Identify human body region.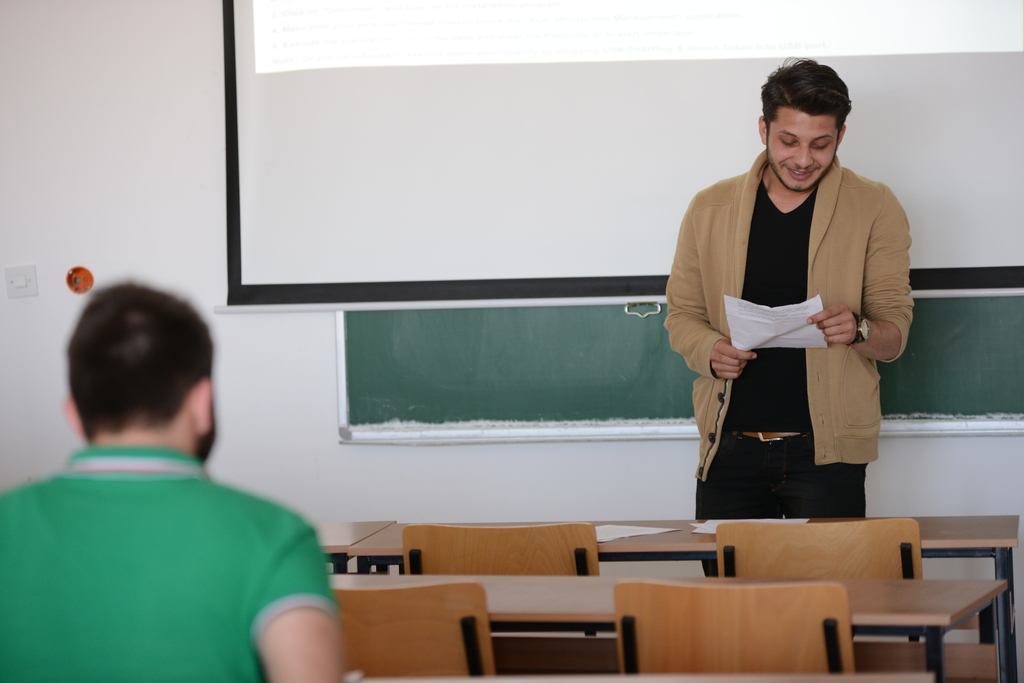
Region: box(0, 433, 355, 682).
